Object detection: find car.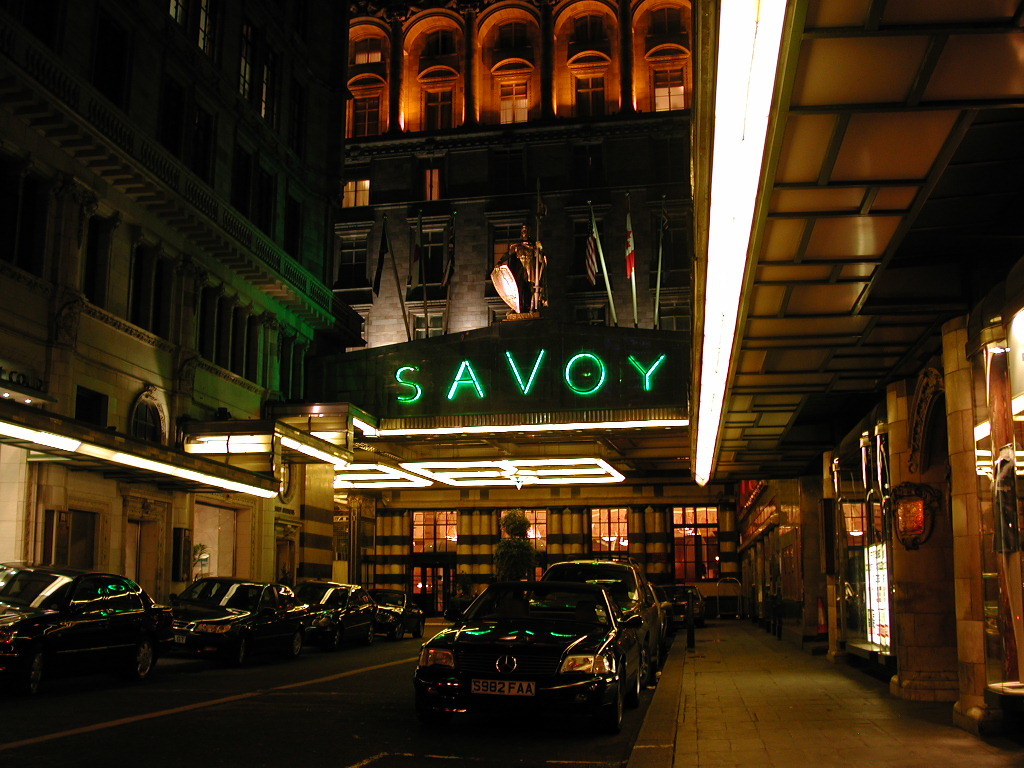
x1=665, y1=577, x2=704, y2=626.
